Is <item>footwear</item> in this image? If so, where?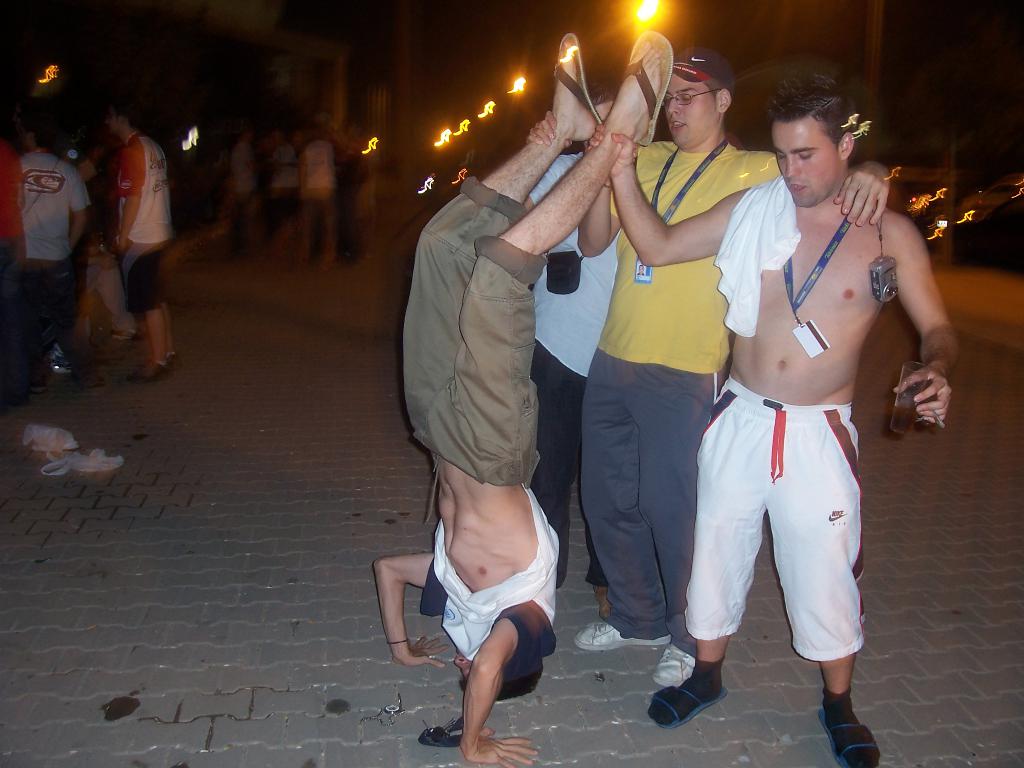
Yes, at [left=654, top=639, right=692, bottom=687].
